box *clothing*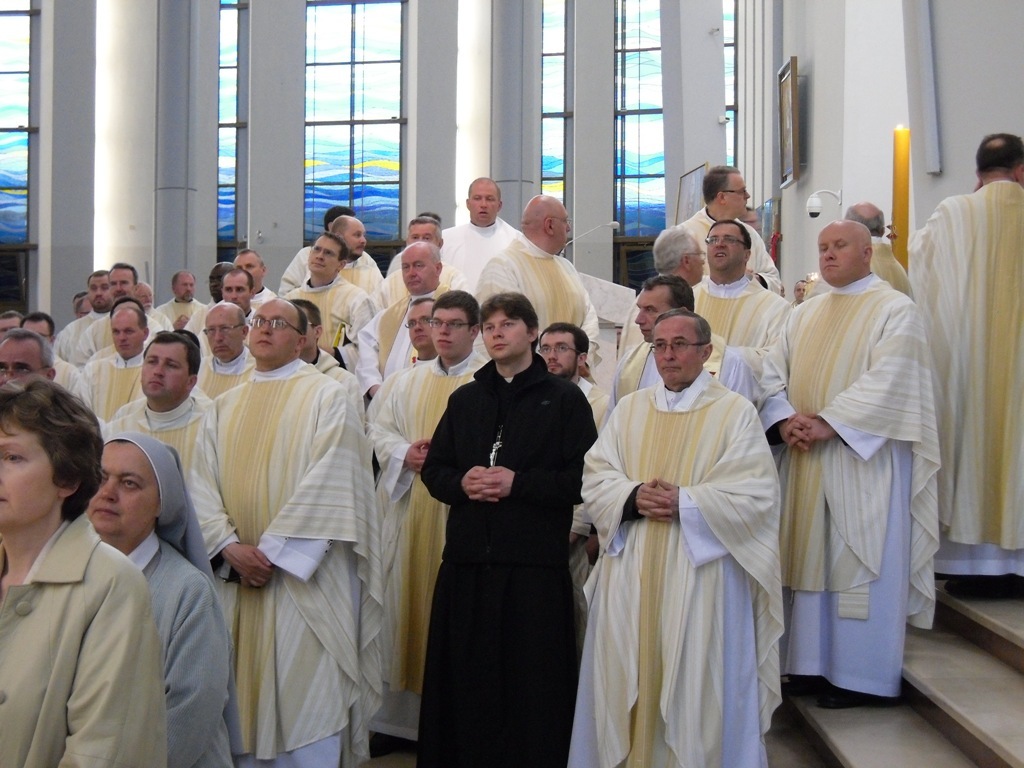
box=[415, 350, 597, 758]
